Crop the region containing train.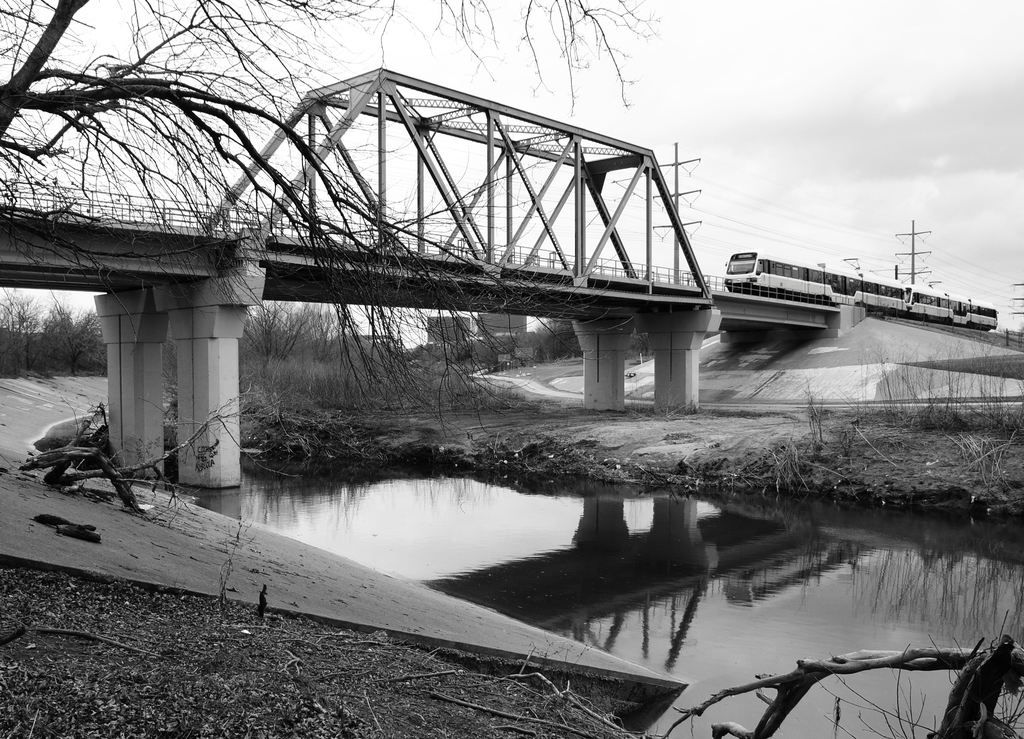
Crop region: (724, 248, 999, 330).
